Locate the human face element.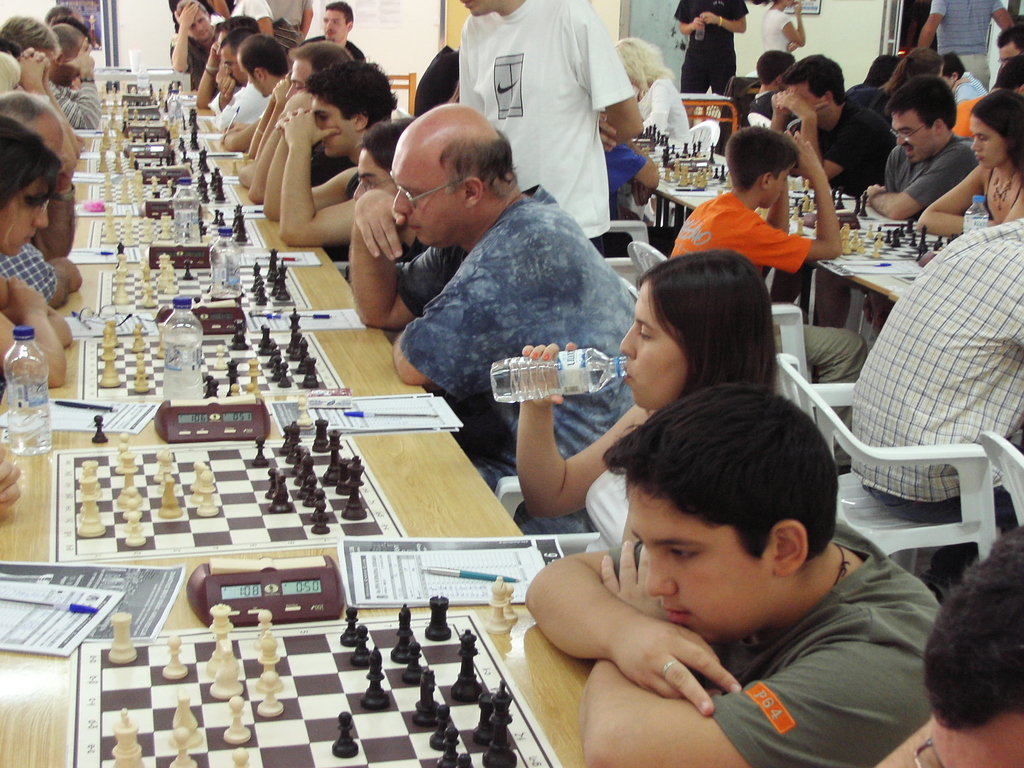
Element bbox: <box>969,116,1001,172</box>.
